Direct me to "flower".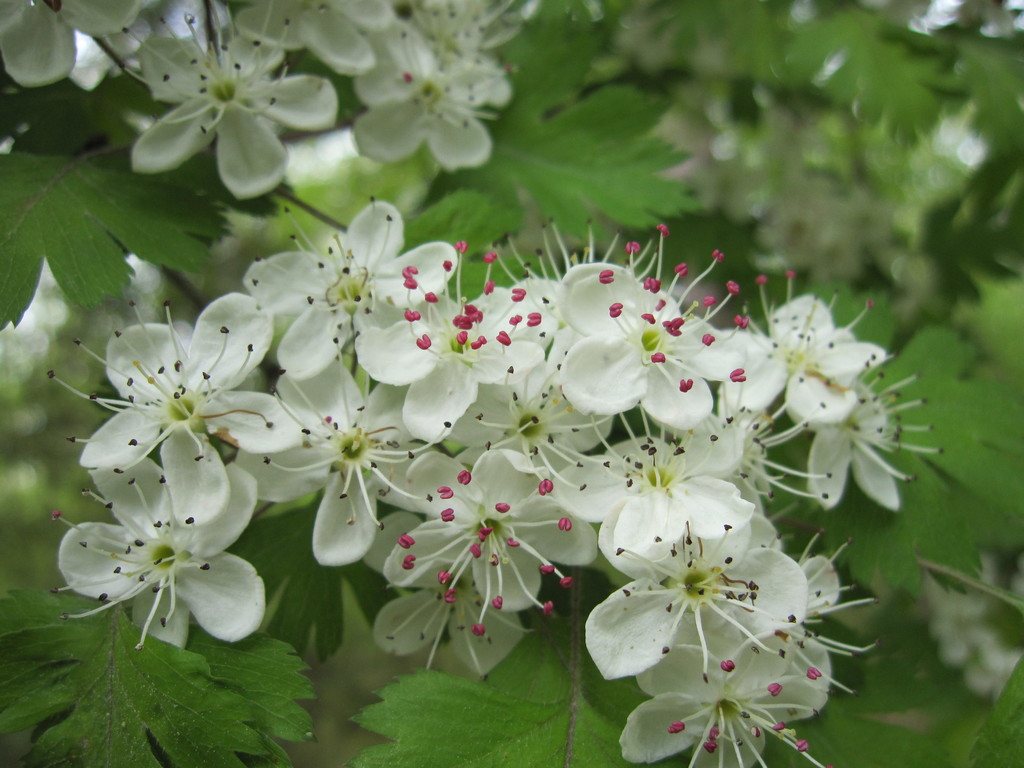
Direction: 122,3,338,202.
